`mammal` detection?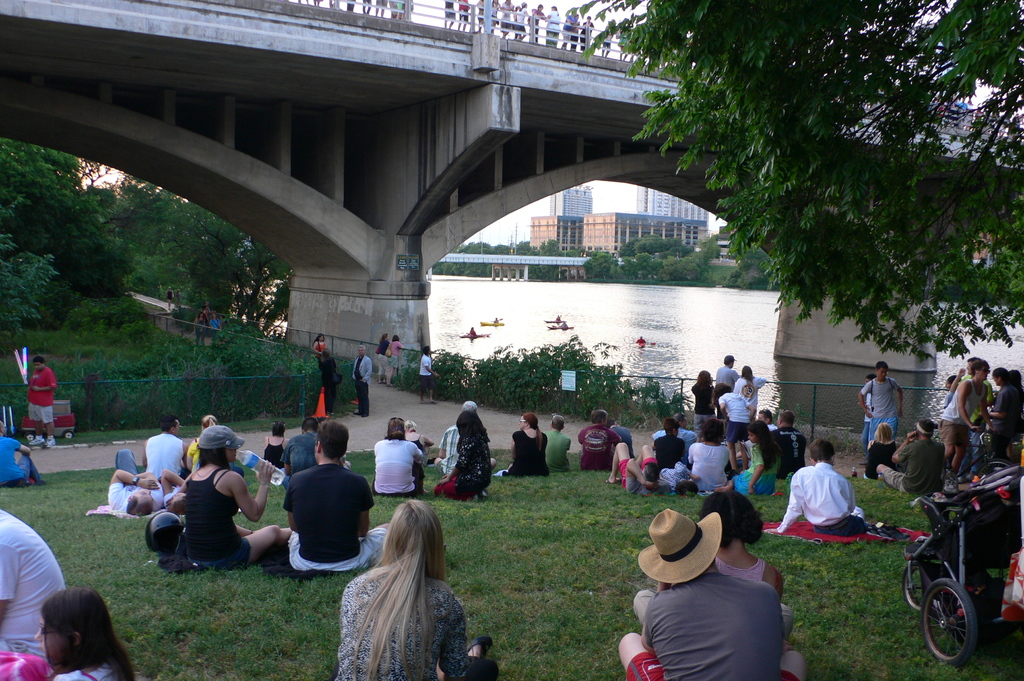
140:410:188:479
